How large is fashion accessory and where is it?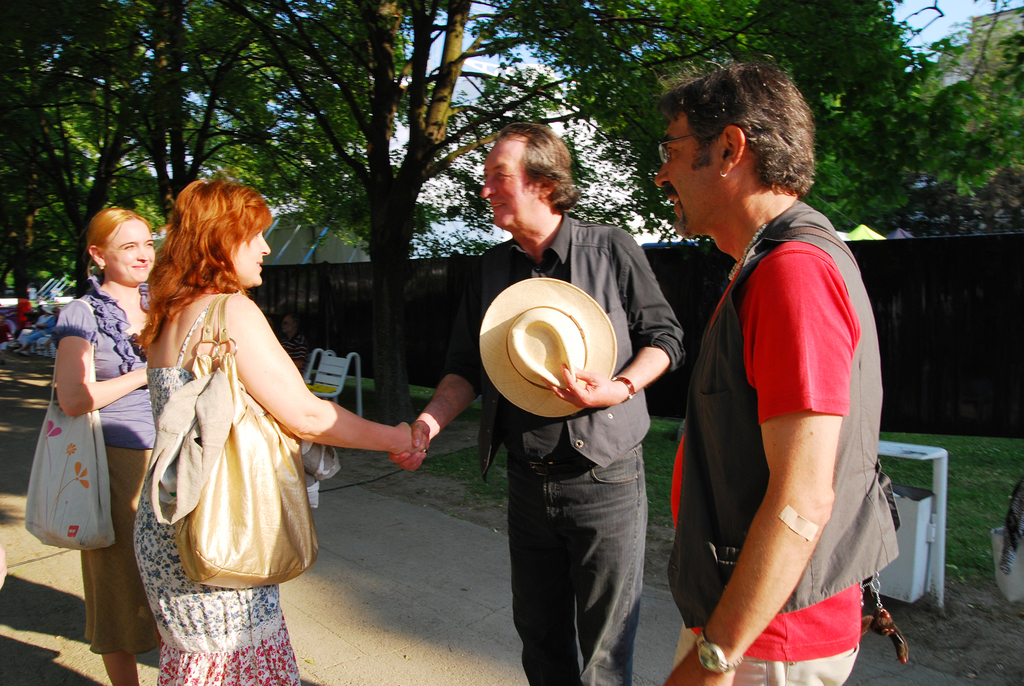
Bounding box: region(21, 298, 116, 554).
